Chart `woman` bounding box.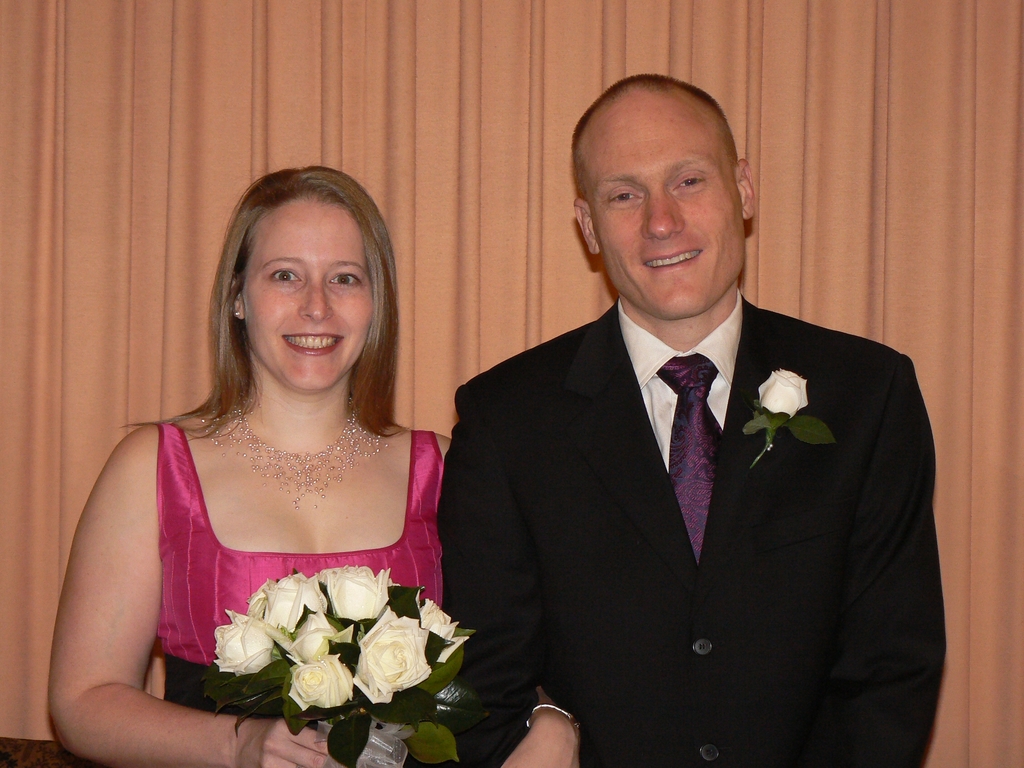
Charted: <bbox>60, 140, 500, 767</bbox>.
